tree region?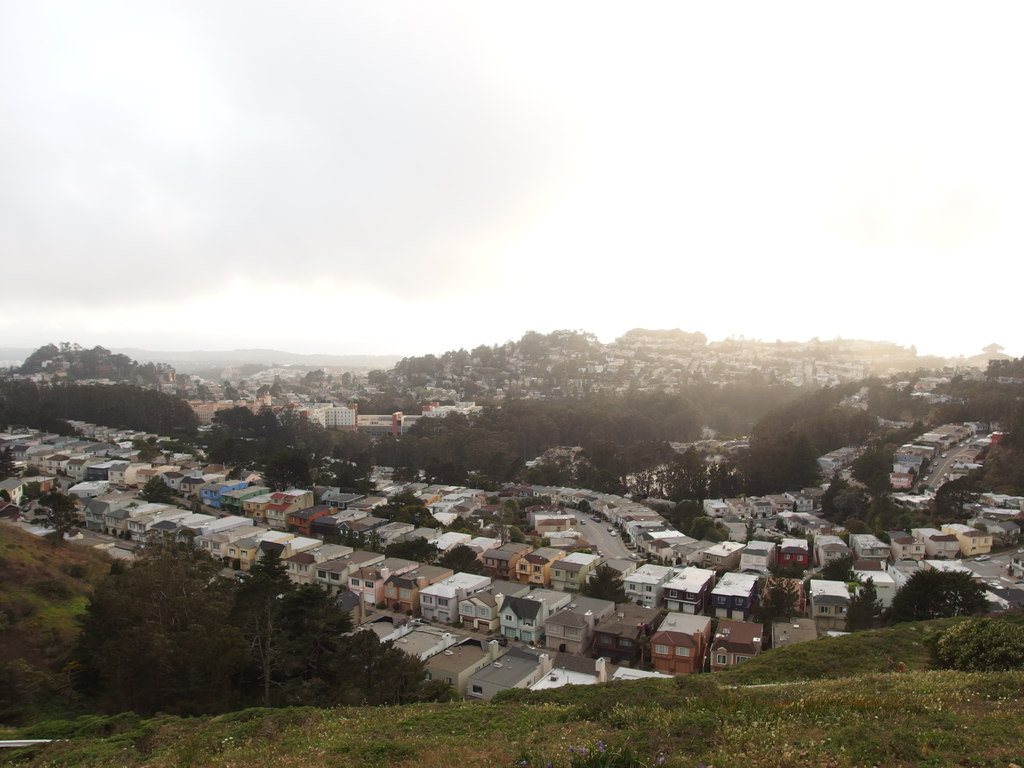
select_region(980, 424, 1023, 496)
